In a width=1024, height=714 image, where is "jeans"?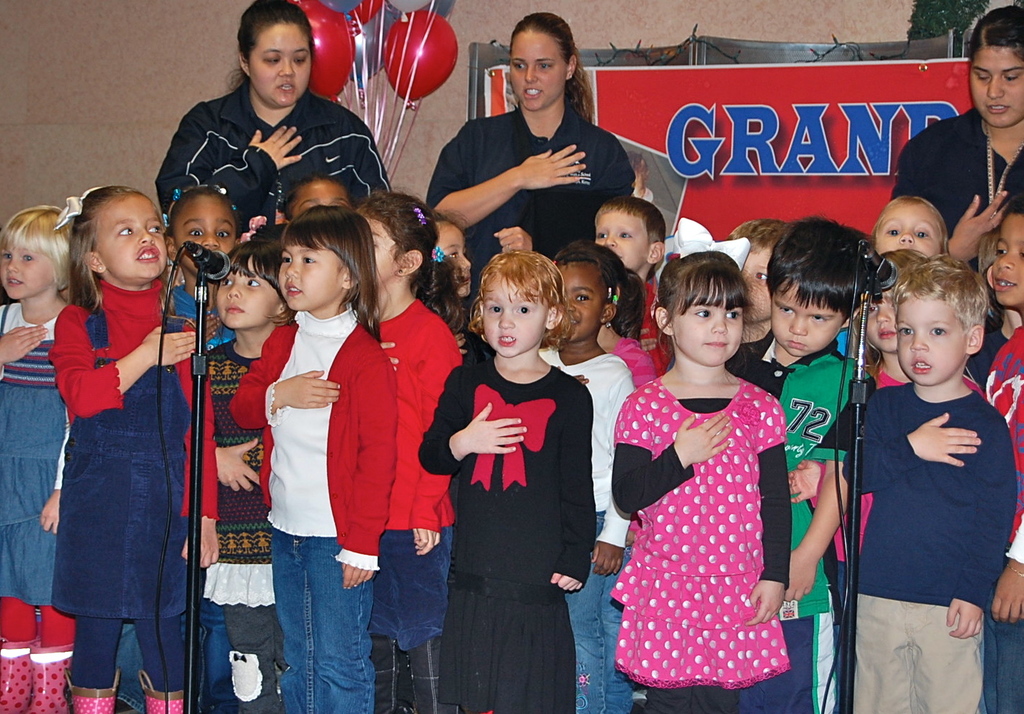
l=202, t=598, r=234, b=688.
